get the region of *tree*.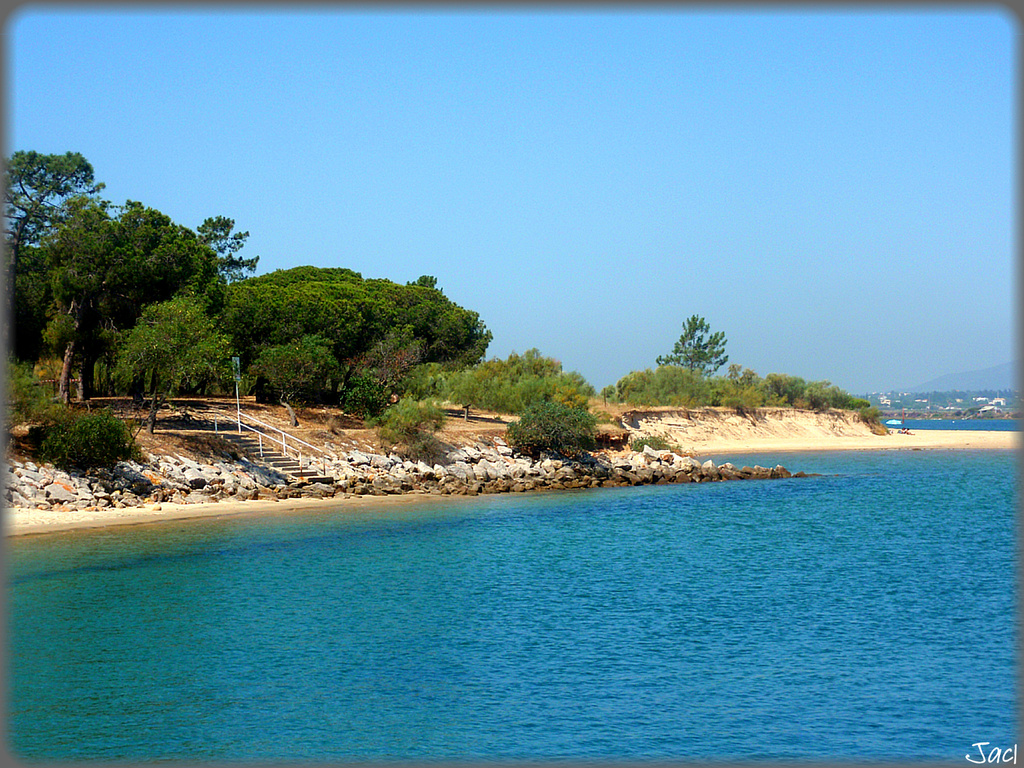
Rect(624, 320, 881, 425).
